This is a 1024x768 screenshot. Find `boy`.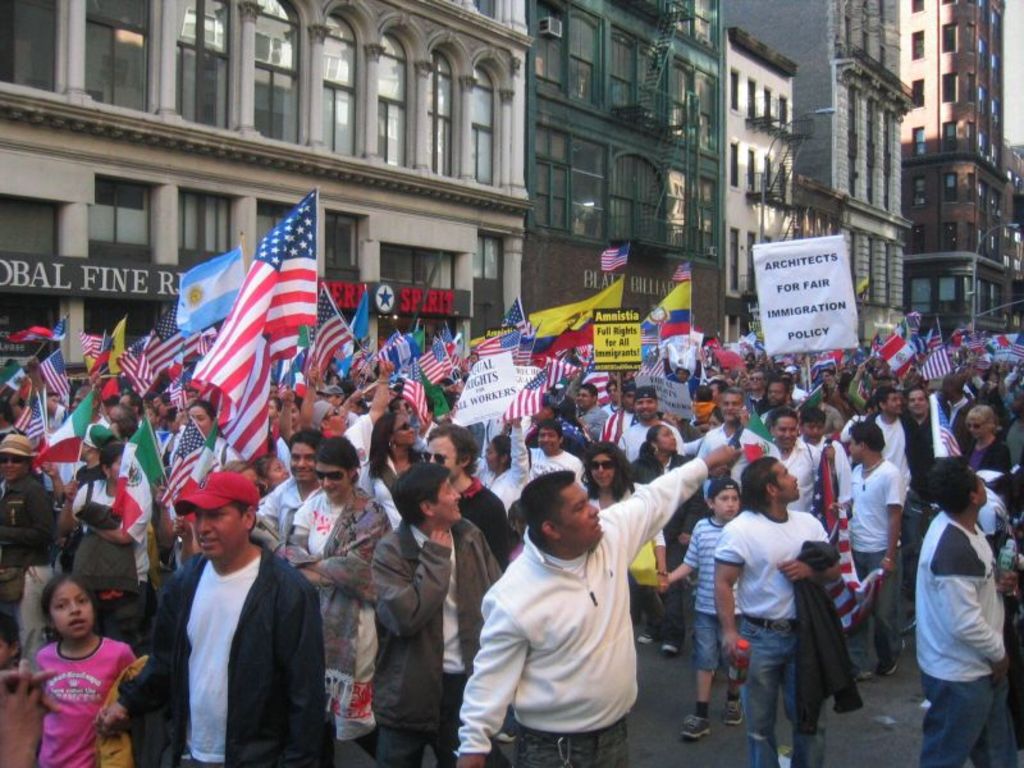
Bounding box: 666:480:742:744.
